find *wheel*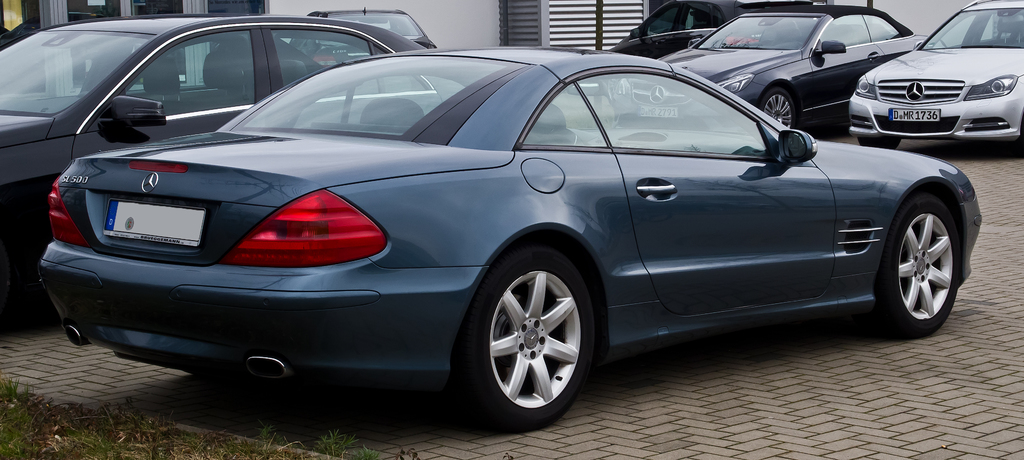
rect(454, 253, 596, 434)
